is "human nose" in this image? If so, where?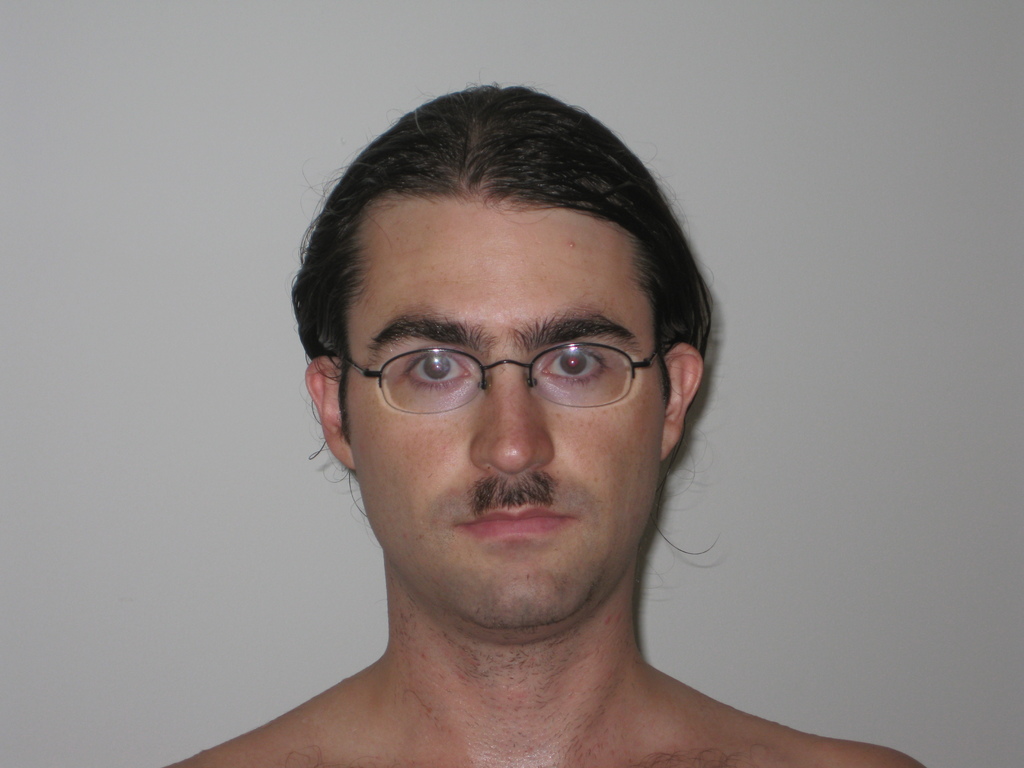
Yes, at [left=469, top=367, right=550, bottom=467].
